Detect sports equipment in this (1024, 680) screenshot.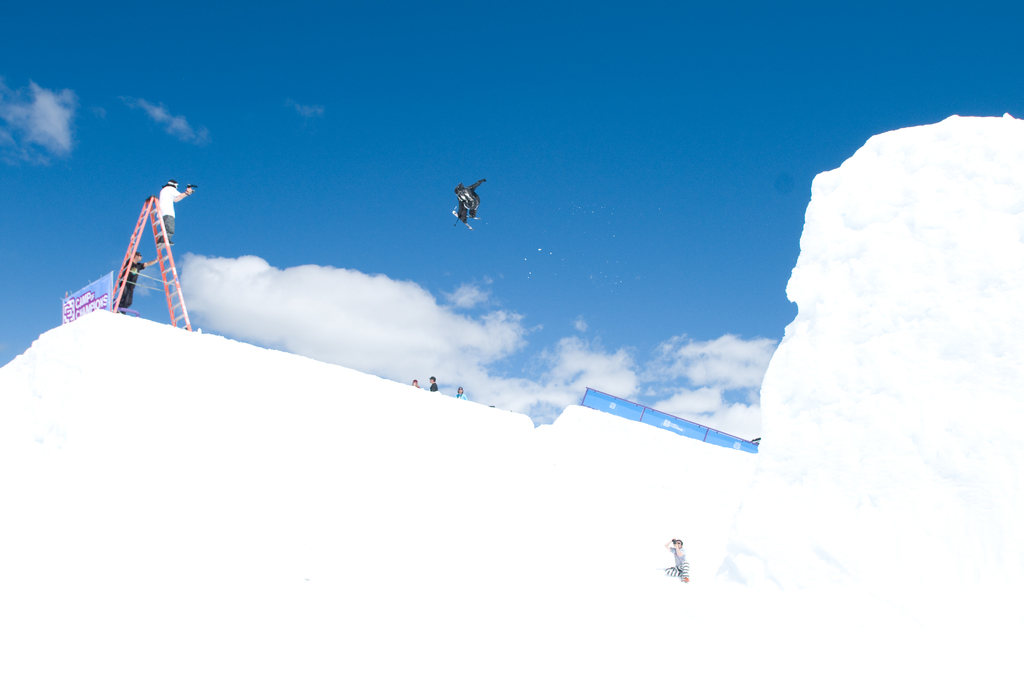
Detection: 467, 213, 480, 221.
